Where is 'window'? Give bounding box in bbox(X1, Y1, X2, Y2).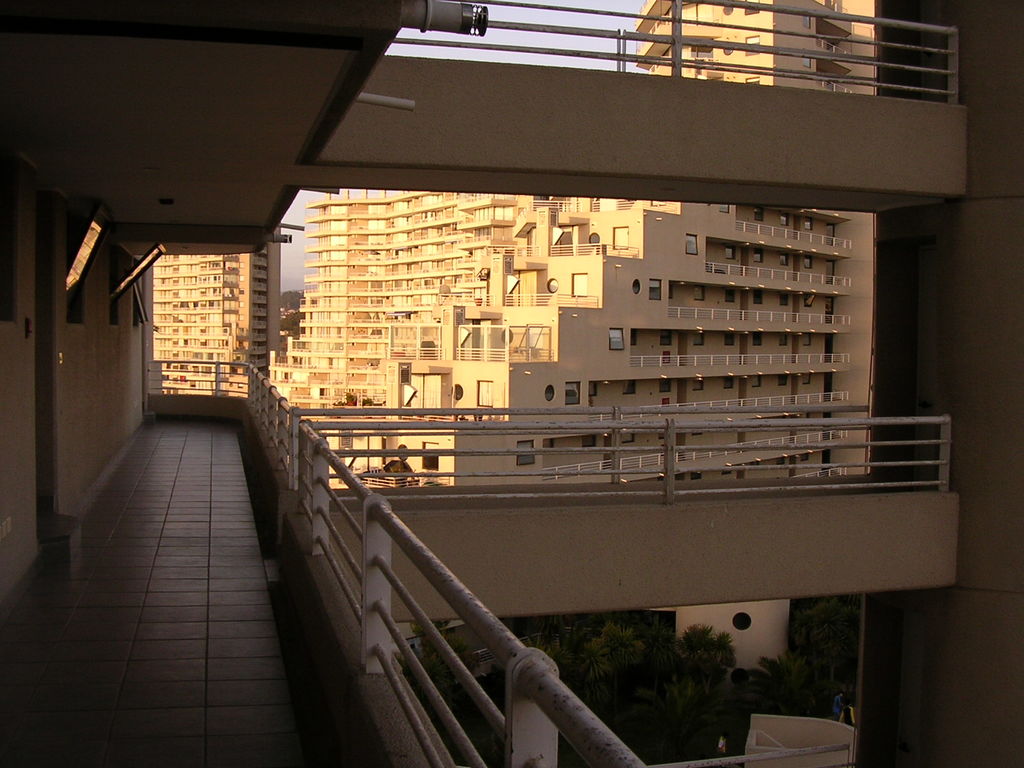
bbox(586, 435, 596, 445).
